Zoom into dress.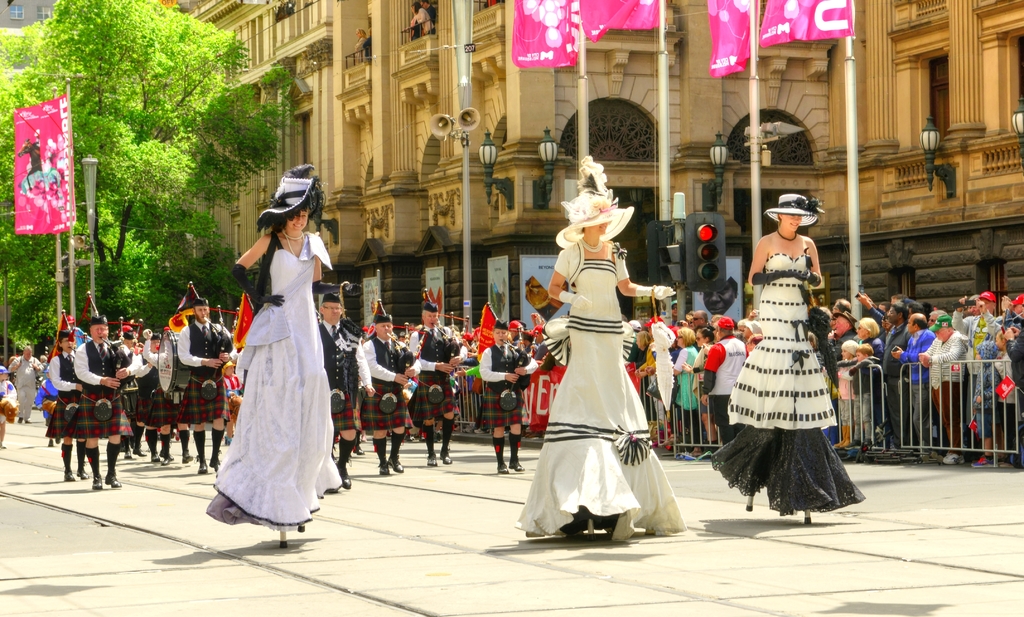
Zoom target: l=709, t=252, r=863, b=513.
